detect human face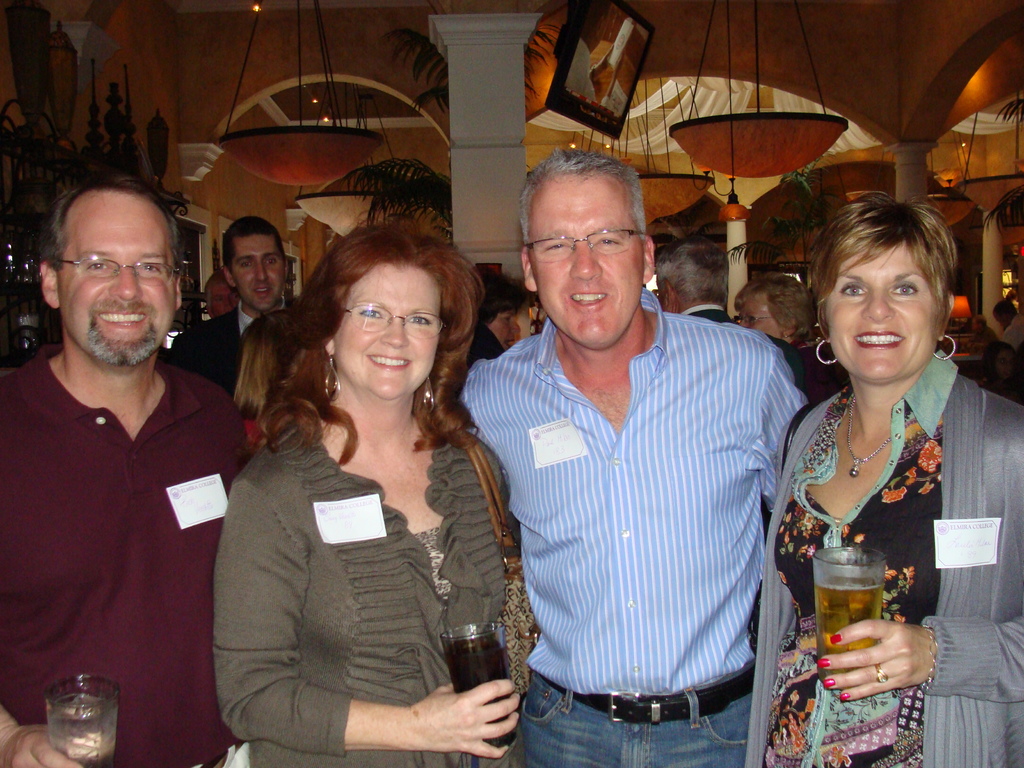
<region>332, 265, 447, 397</region>
